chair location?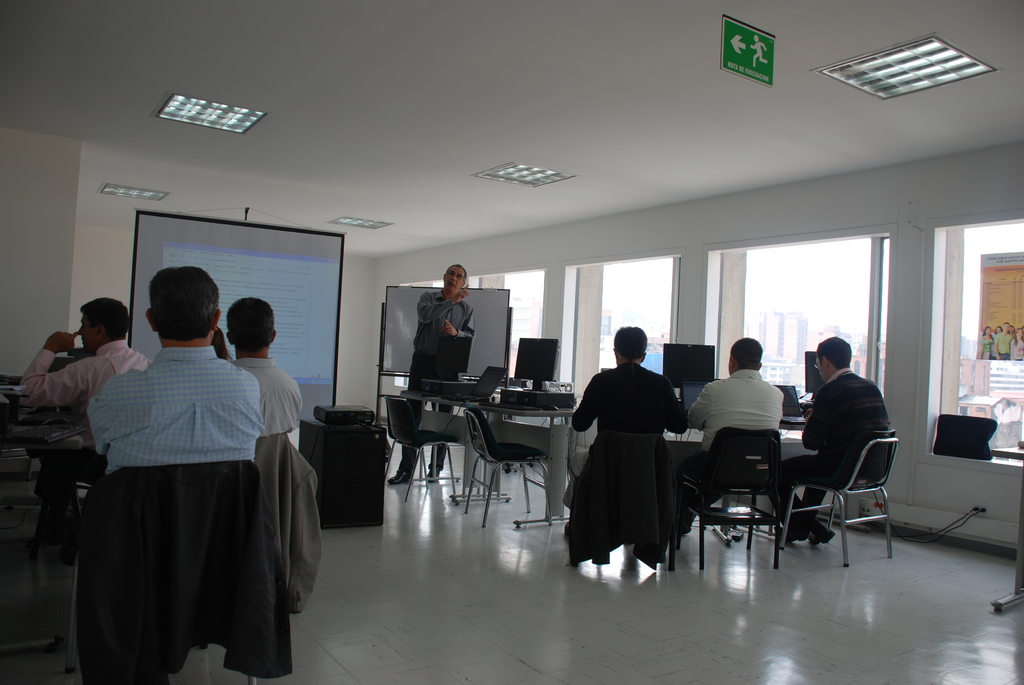
(0, 355, 79, 473)
